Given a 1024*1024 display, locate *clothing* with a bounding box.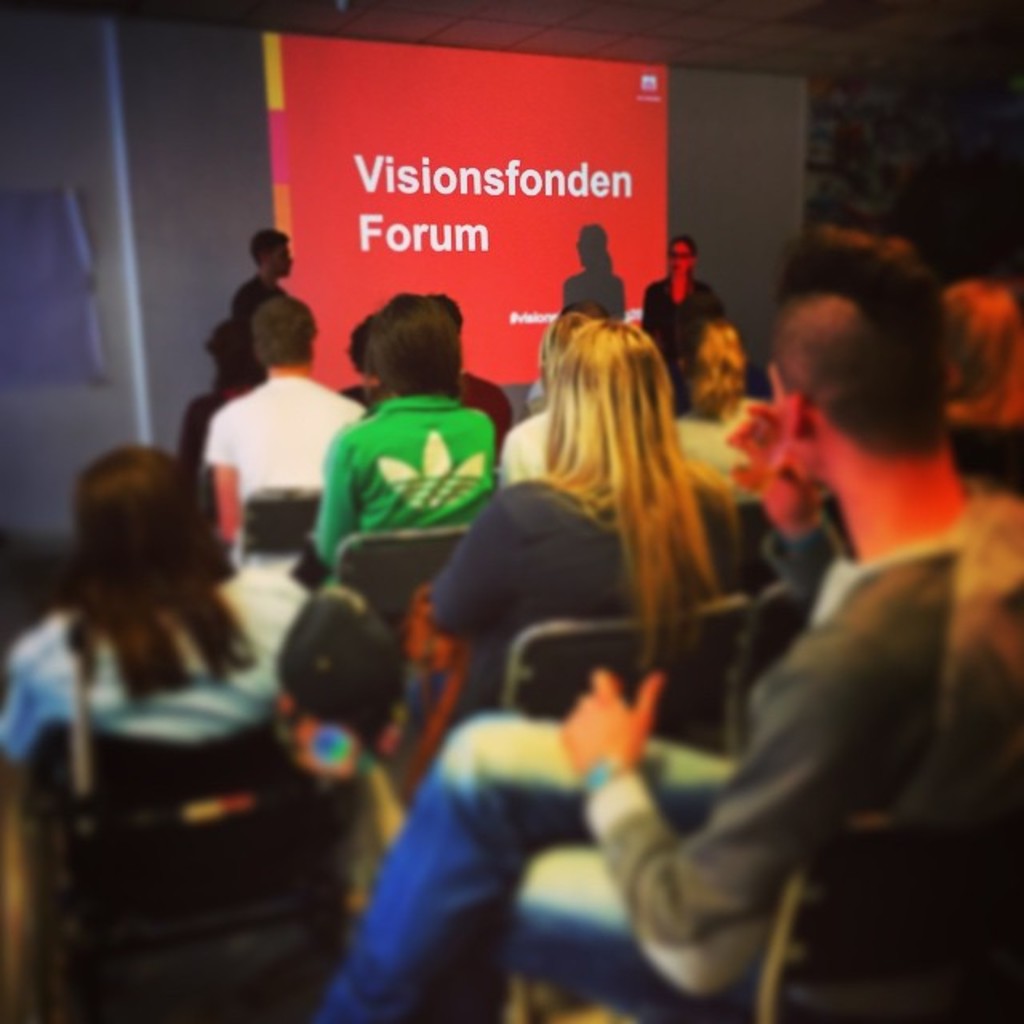
Located: bbox=(227, 277, 286, 326).
